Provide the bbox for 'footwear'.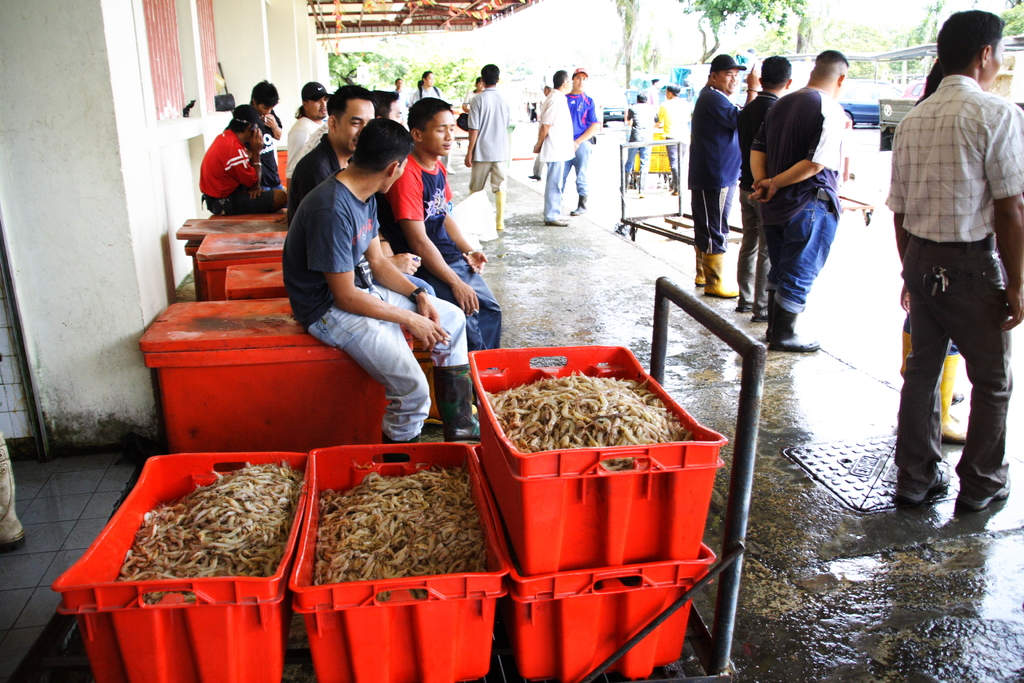
box(543, 215, 570, 229).
